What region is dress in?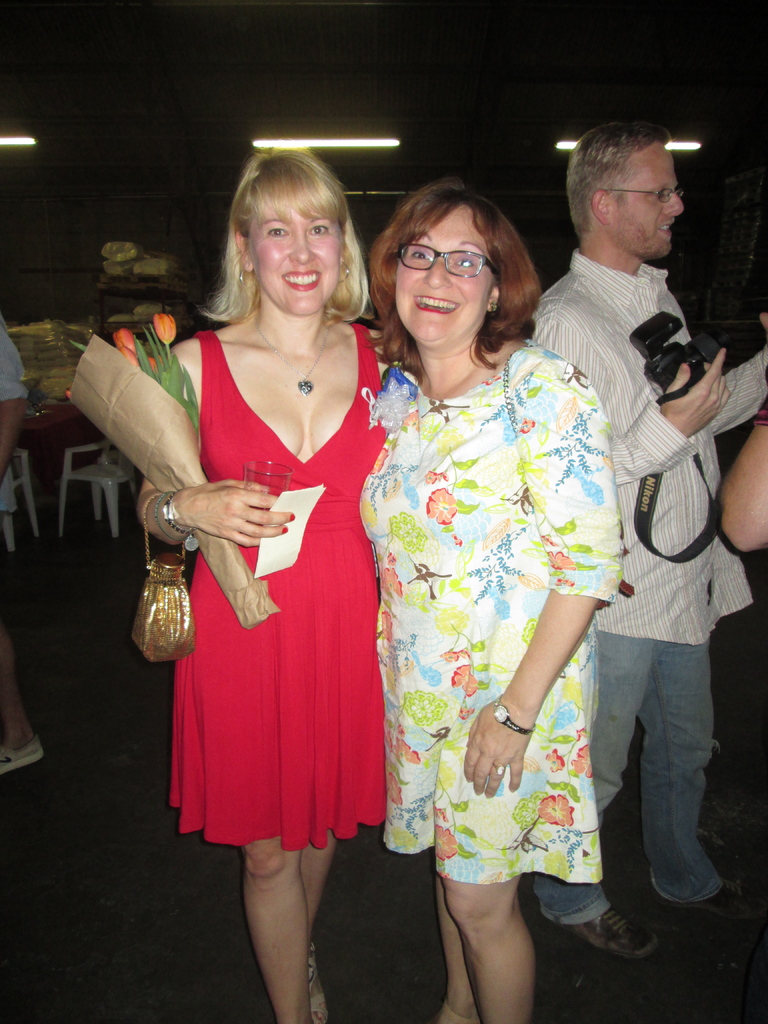
[172, 319, 385, 849].
